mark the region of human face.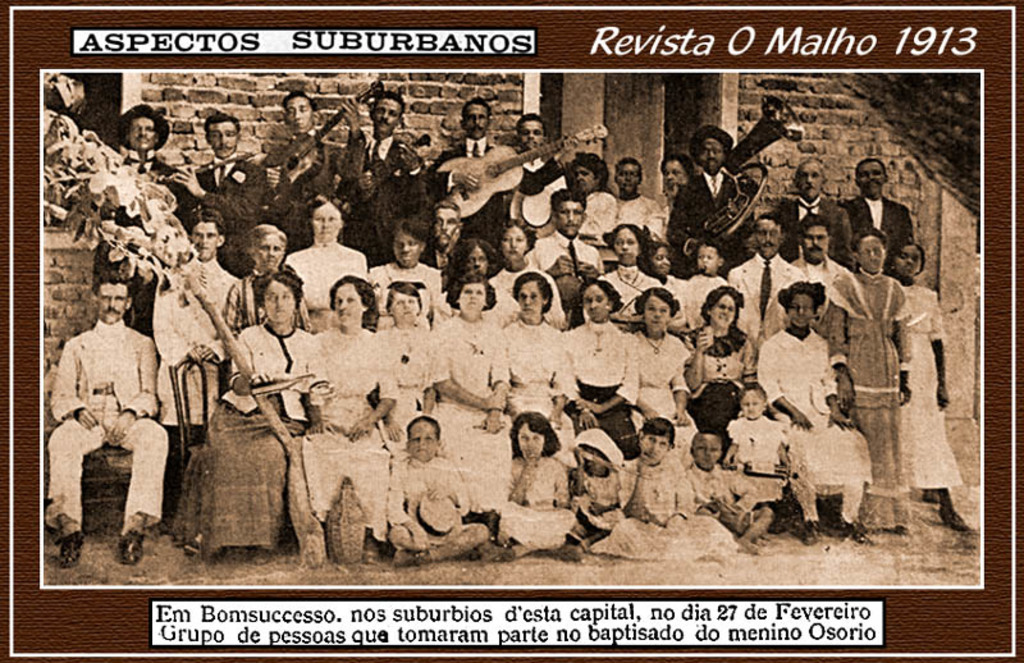
Region: l=696, t=434, r=728, b=471.
